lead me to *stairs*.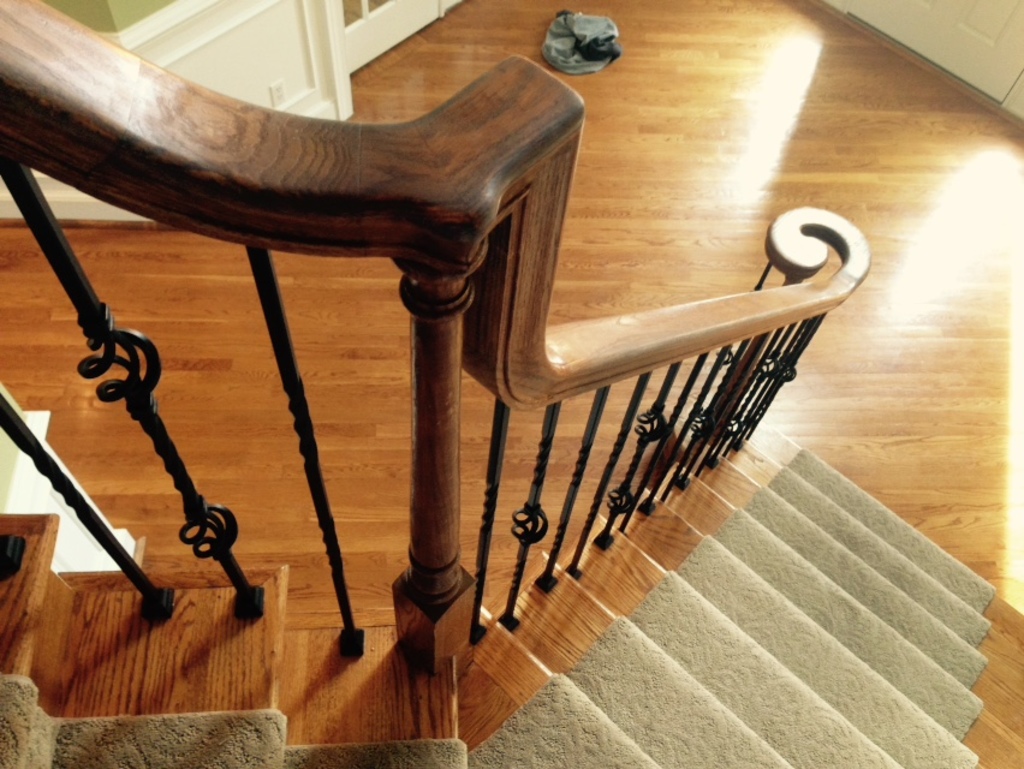
Lead to box=[0, 417, 1023, 768].
